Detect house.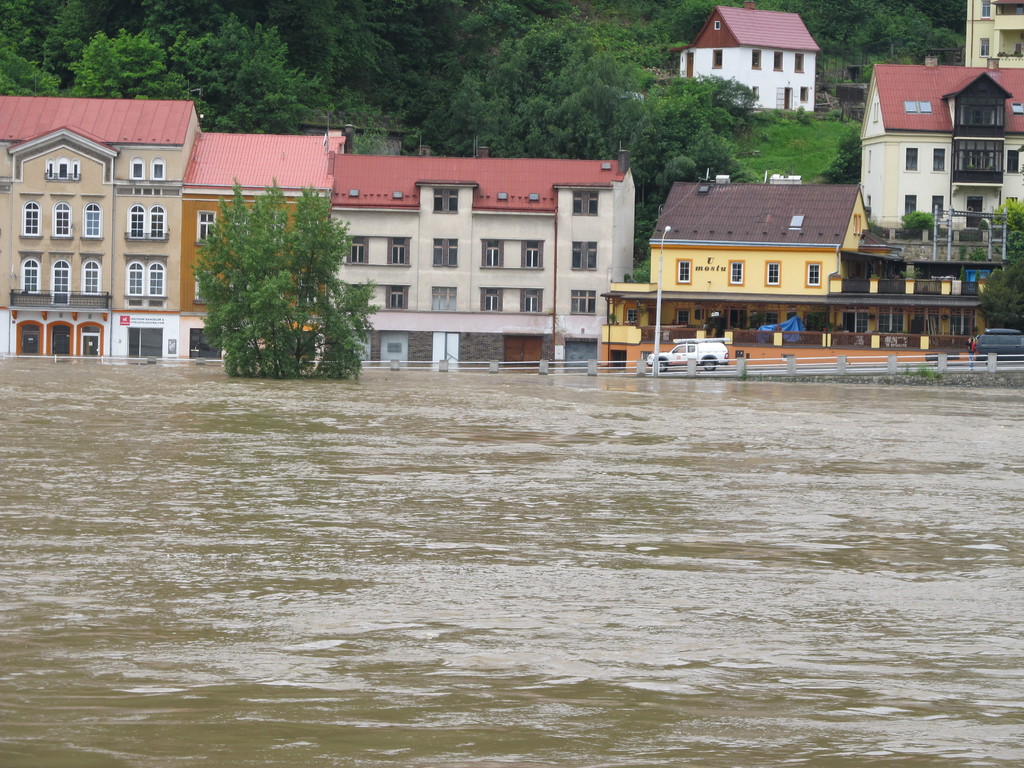
Detected at (967, 0, 1023, 60).
